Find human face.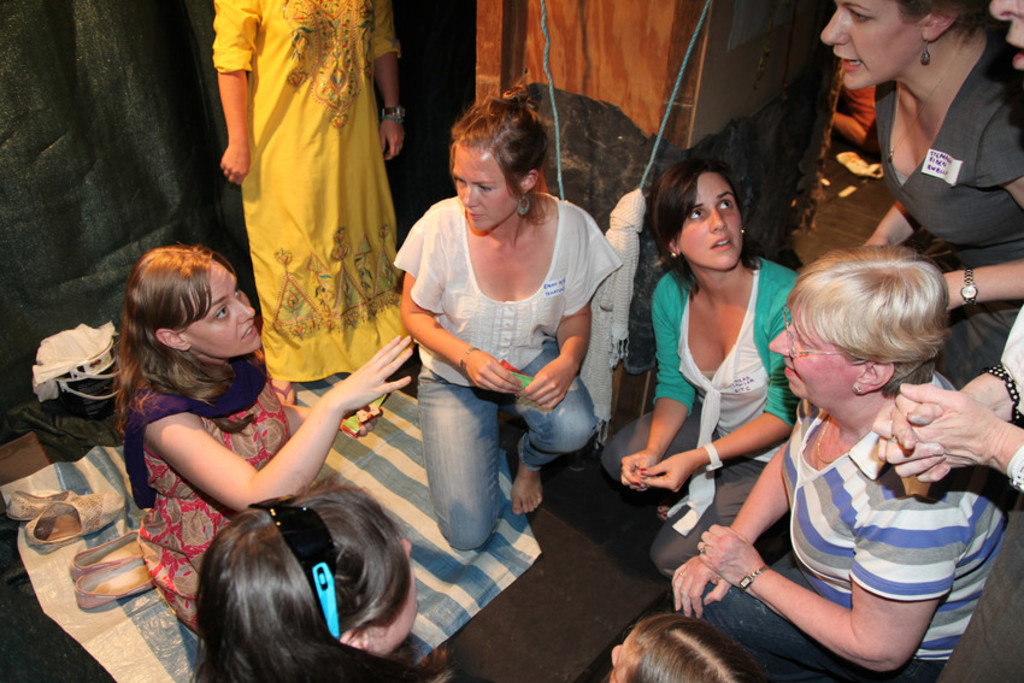
<region>607, 628, 632, 682</region>.
